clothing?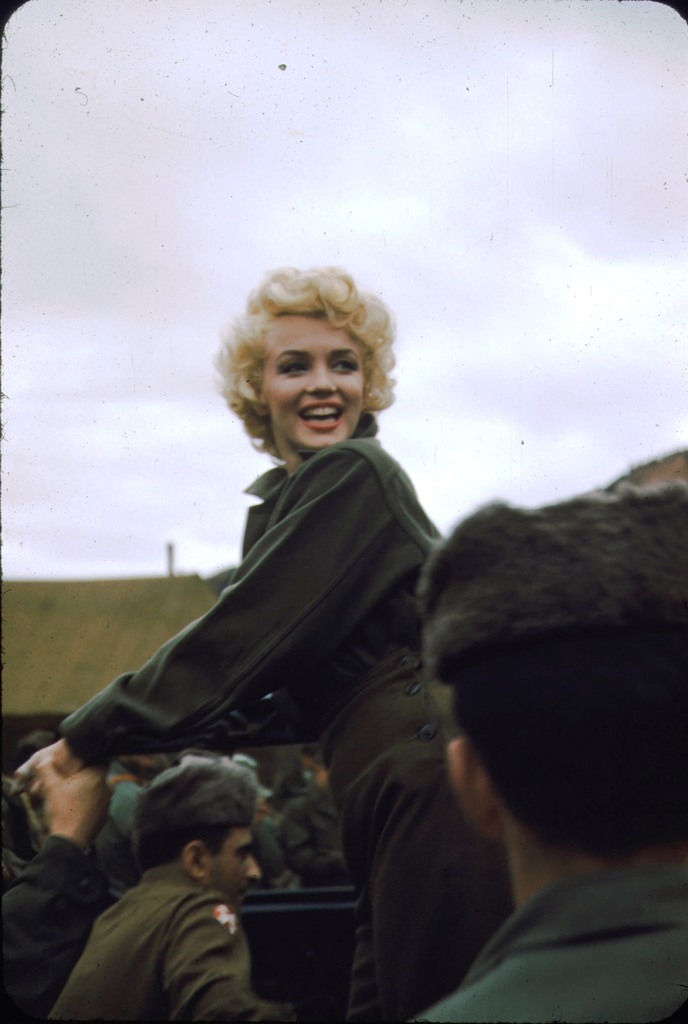
Rect(415, 861, 687, 1023)
